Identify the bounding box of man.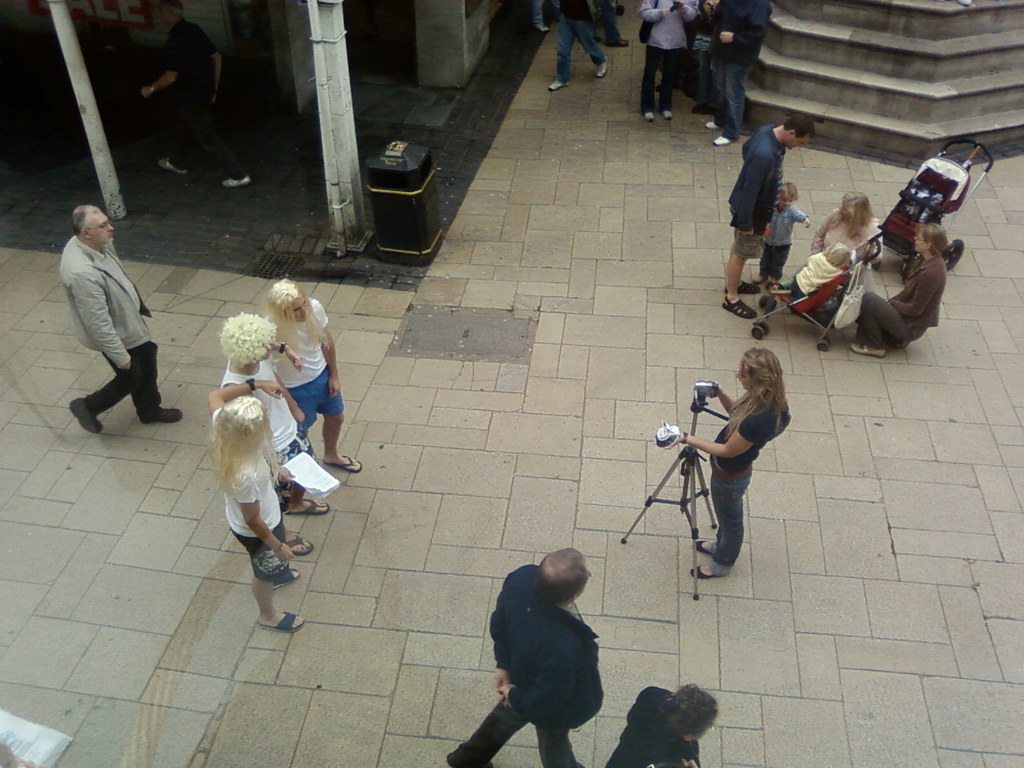
[138, 0, 253, 183].
